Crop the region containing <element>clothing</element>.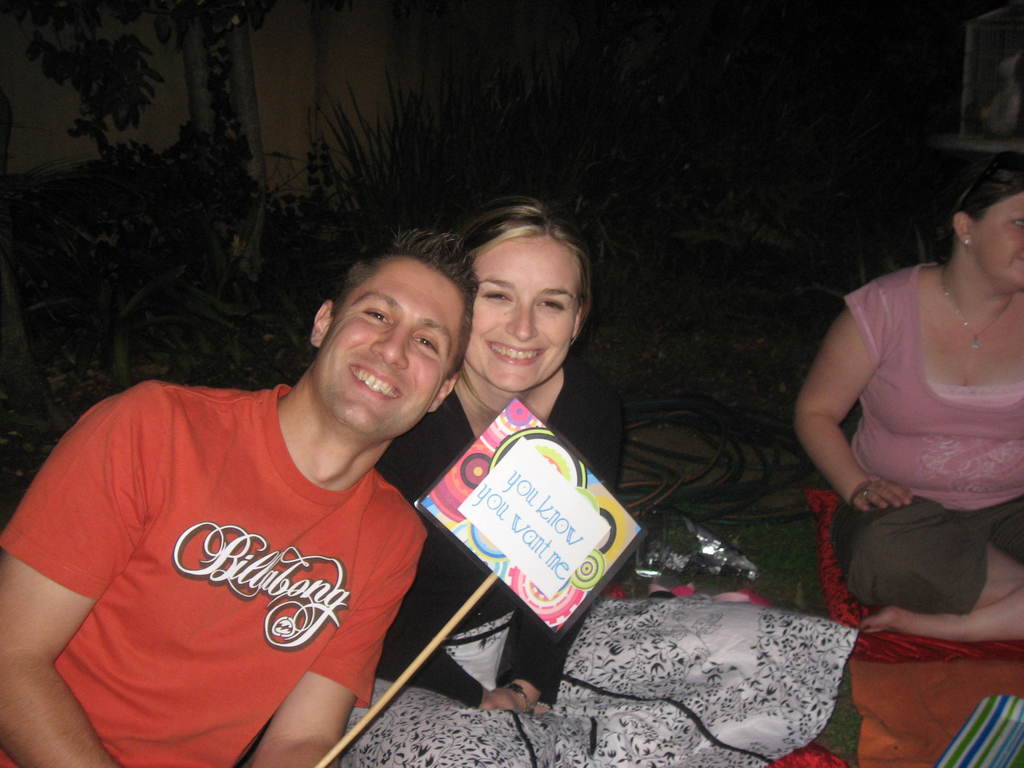
Crop region: region(832, 266, 1023, 616).
